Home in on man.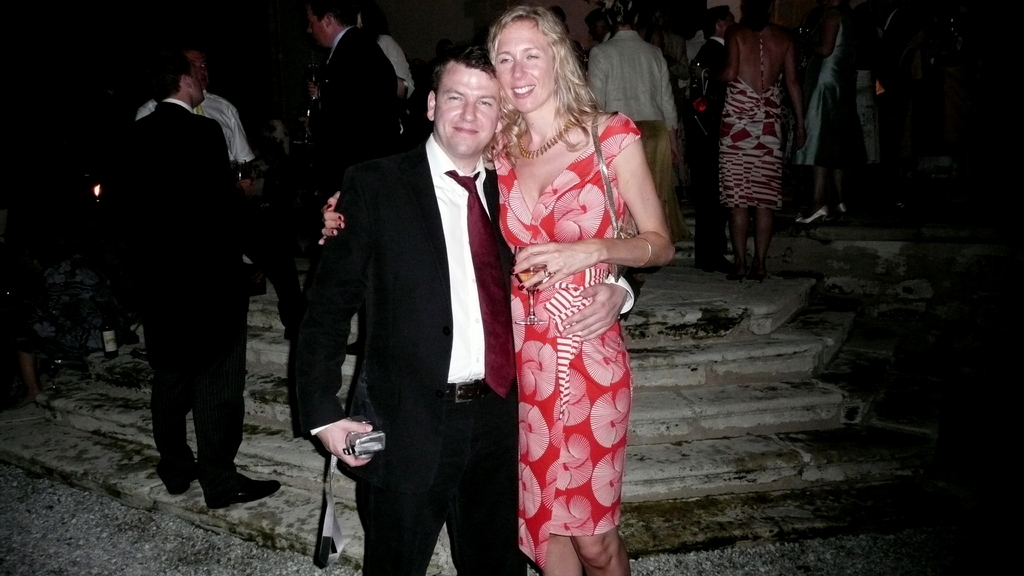
Homed in at pyautogui.locateOnScreen(687, 5, 741, 272).
